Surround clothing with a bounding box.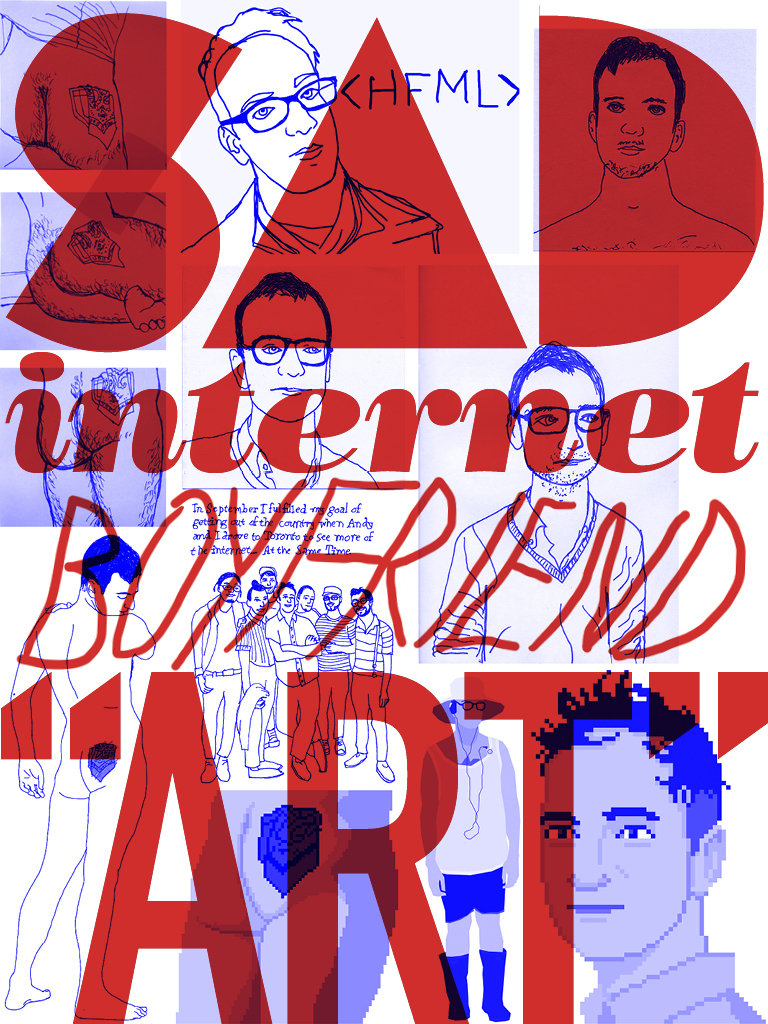
l=179, t=409, r=372, b=487.
